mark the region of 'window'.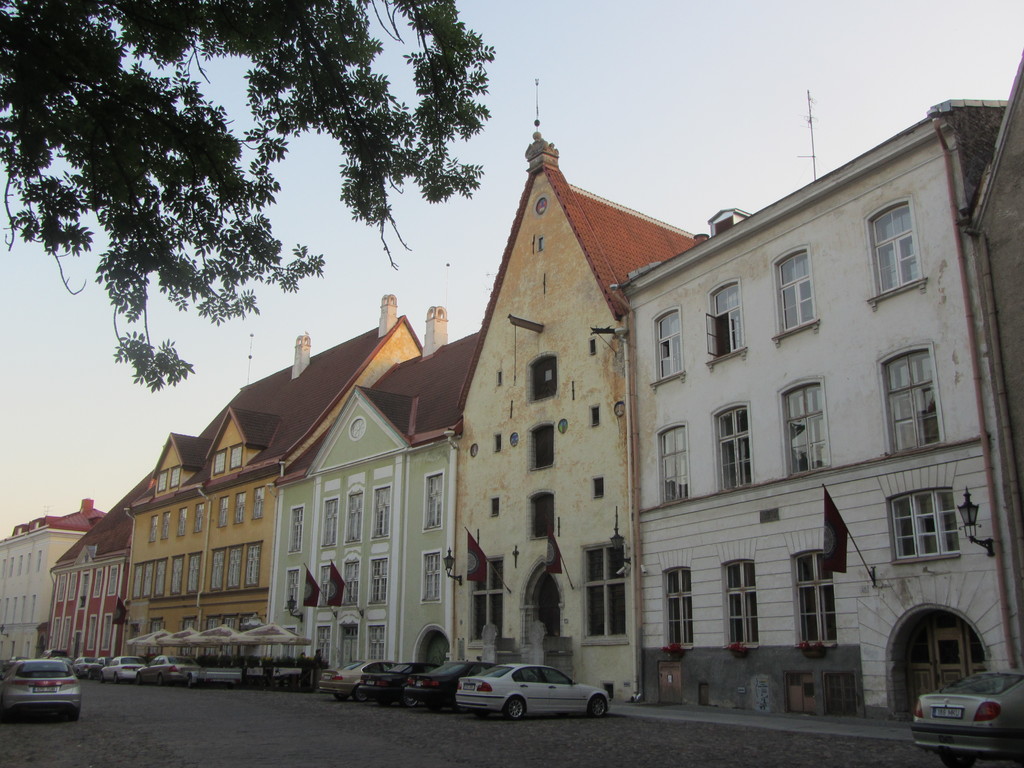
Region: bbox=[52, 615, 63, 651].
